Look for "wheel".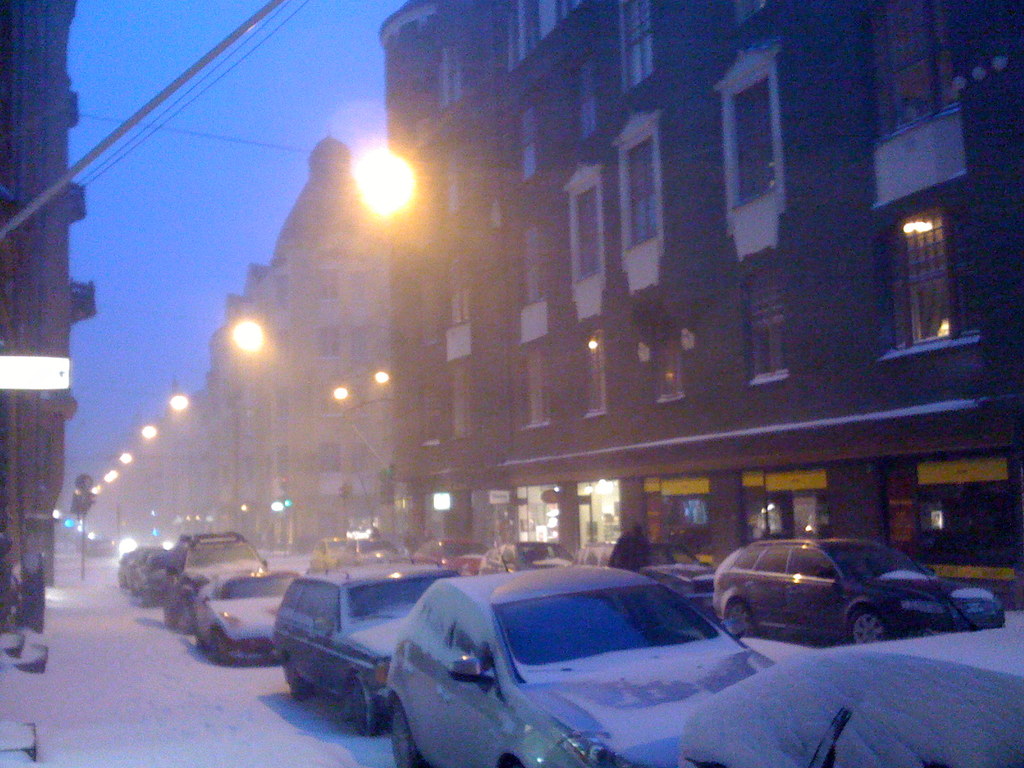
Found: locate(500, 758, 520, 767).
